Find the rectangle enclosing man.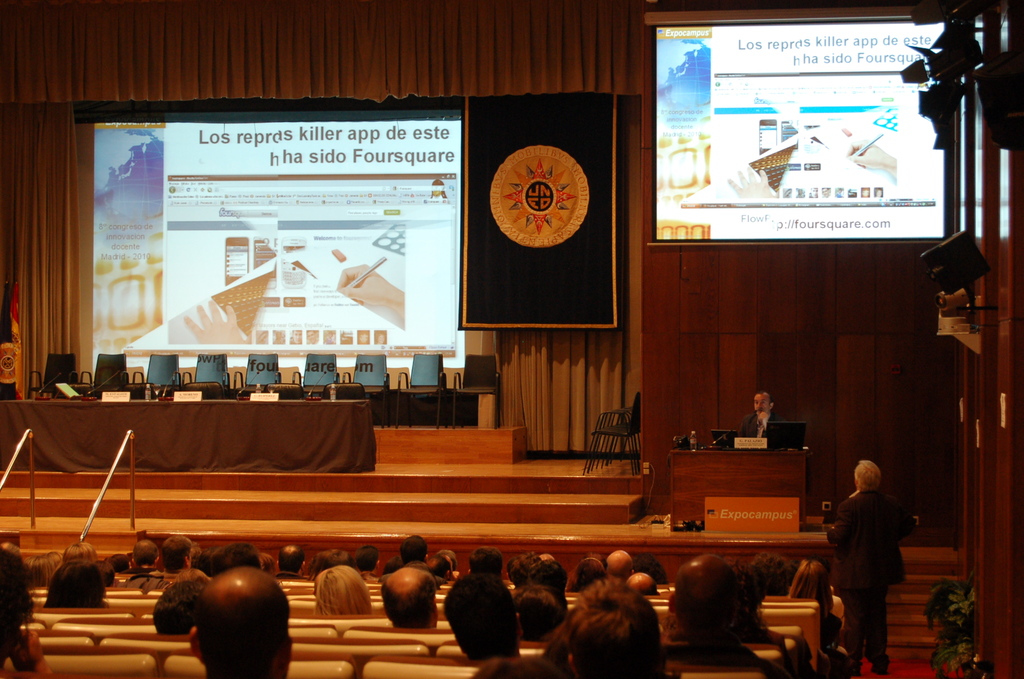
<bbox>826, 457, 922, 678</bbox>.
